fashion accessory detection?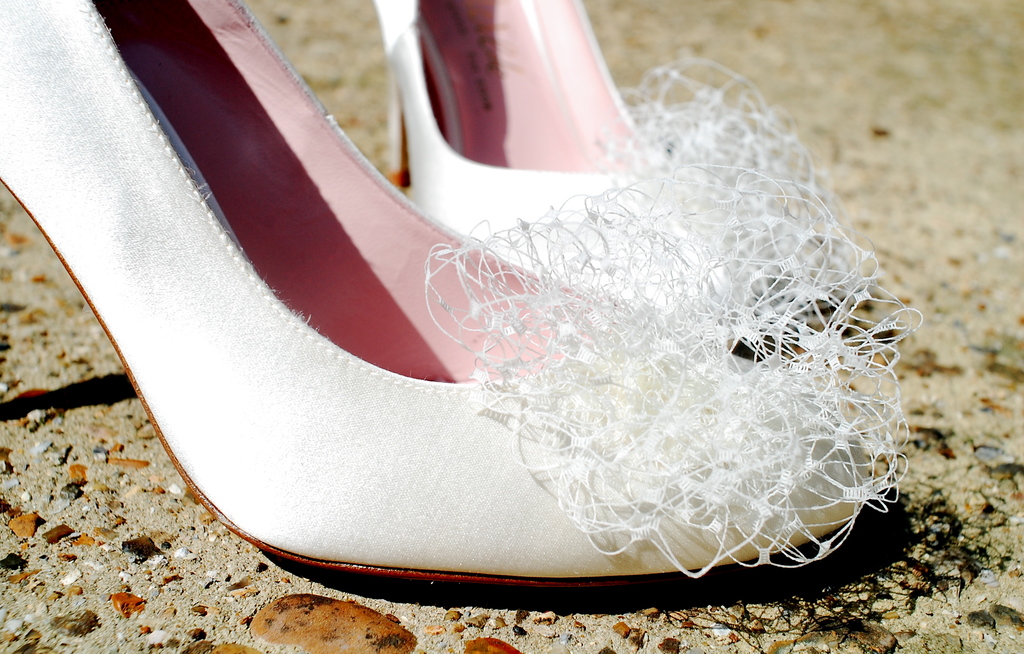
1 0 886 585
